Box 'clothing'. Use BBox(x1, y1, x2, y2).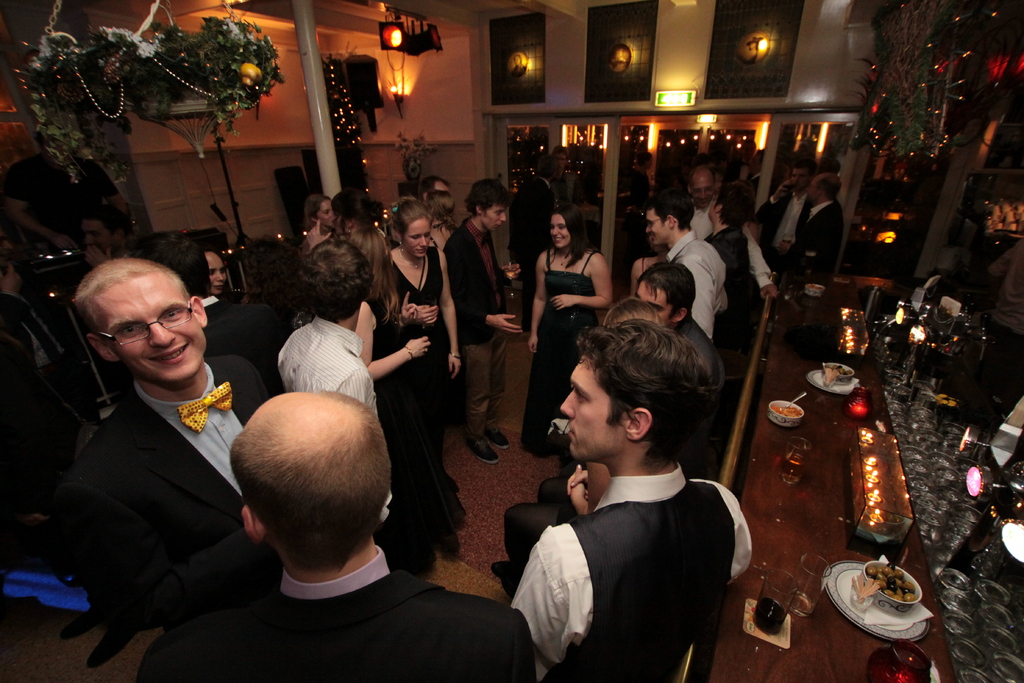
BBox(74, 355, 271, 603).
